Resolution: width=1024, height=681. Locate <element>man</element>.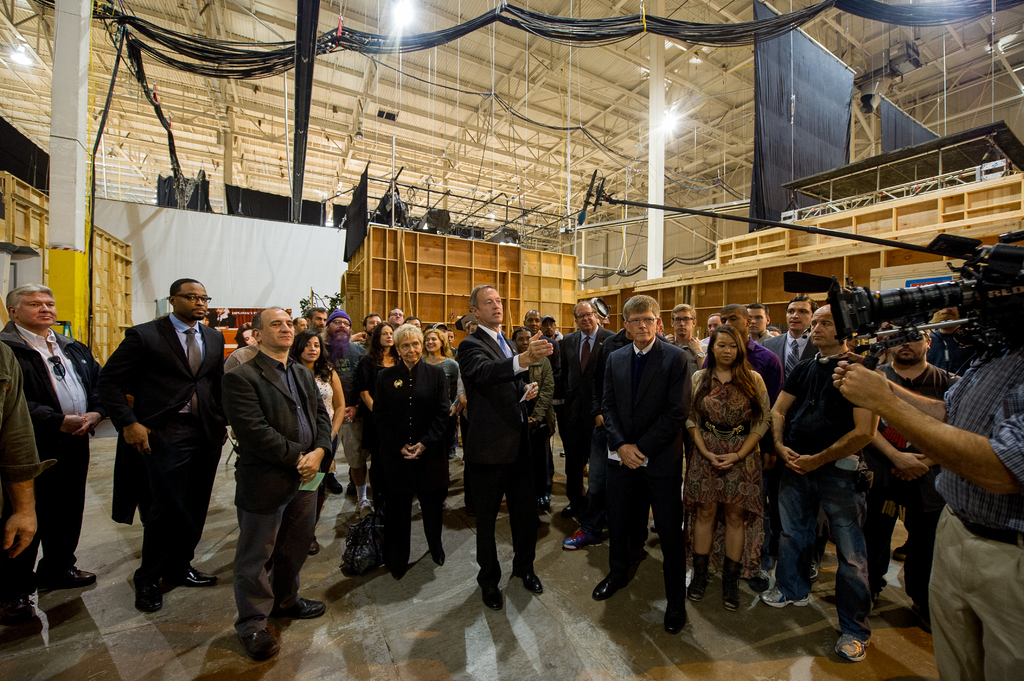
766, 297, 820, 373.
